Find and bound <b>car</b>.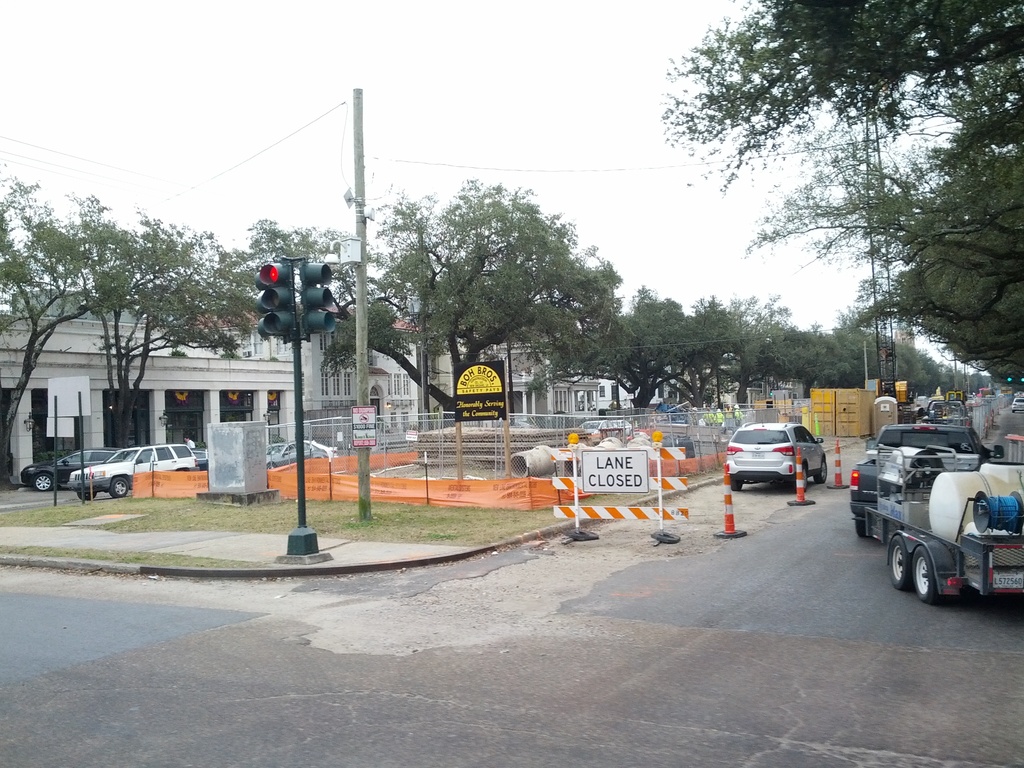
Bound: bbox=(189, 450, 205, 474).
